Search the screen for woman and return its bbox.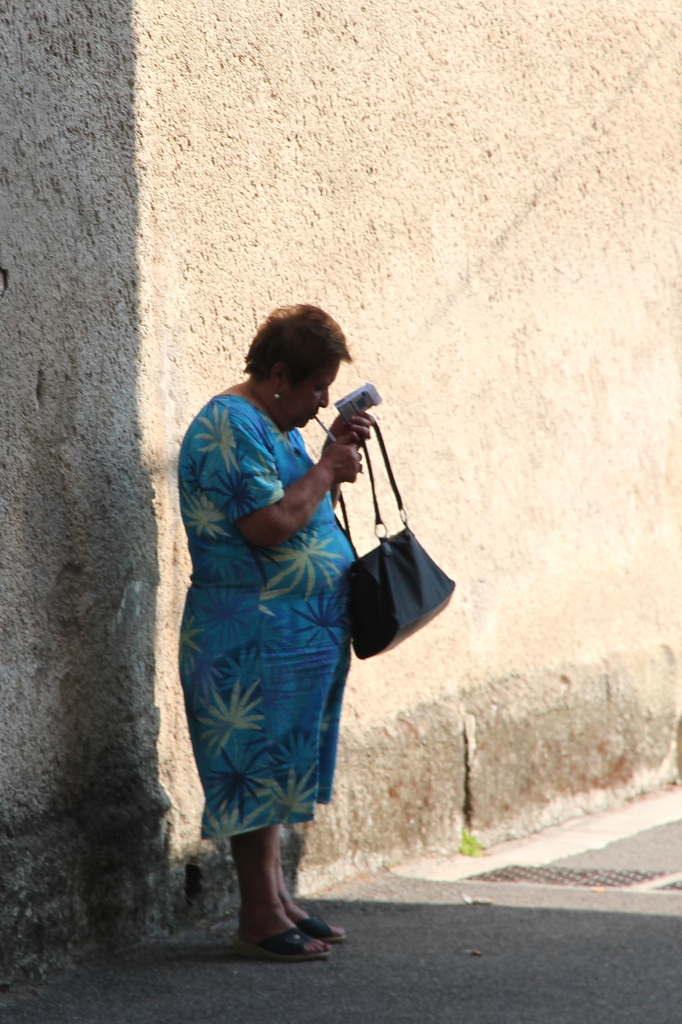
Found: (left=168, top=294, right=413, bottom=936).
